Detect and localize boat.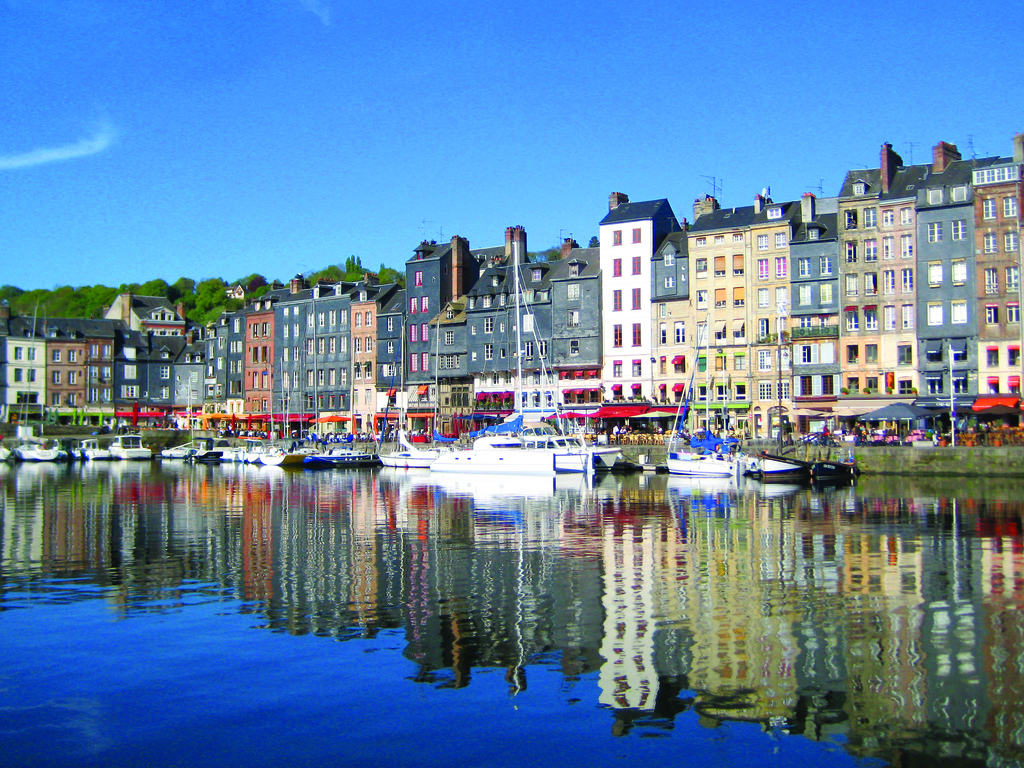
Localized at box(749, 438, 860, 493).
